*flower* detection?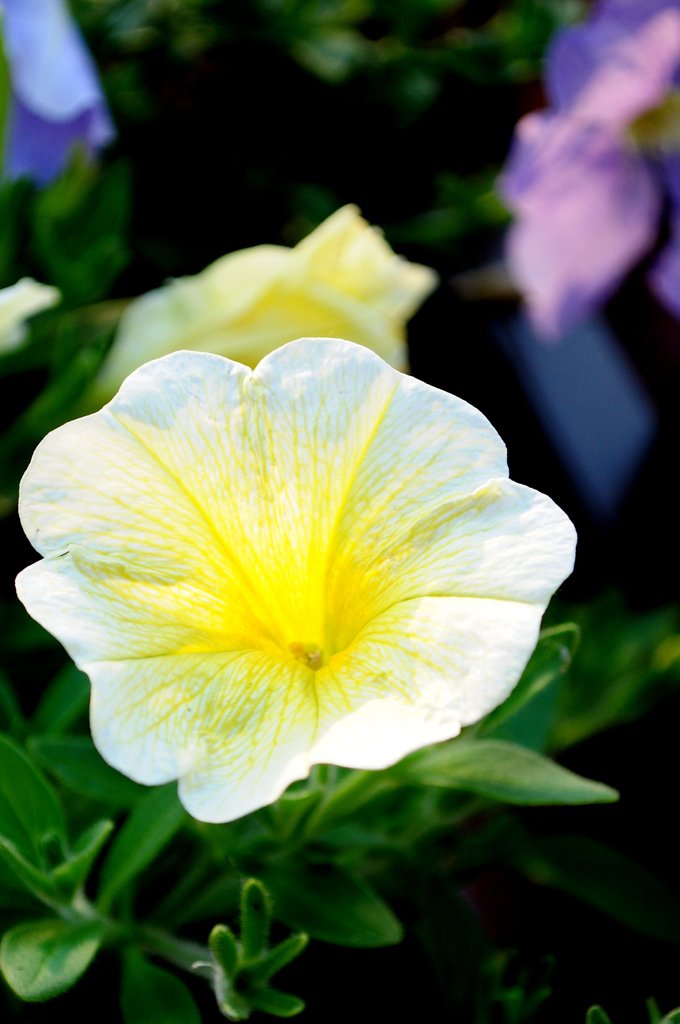
[x1=97, y1=204, x2=436, y2=398]
